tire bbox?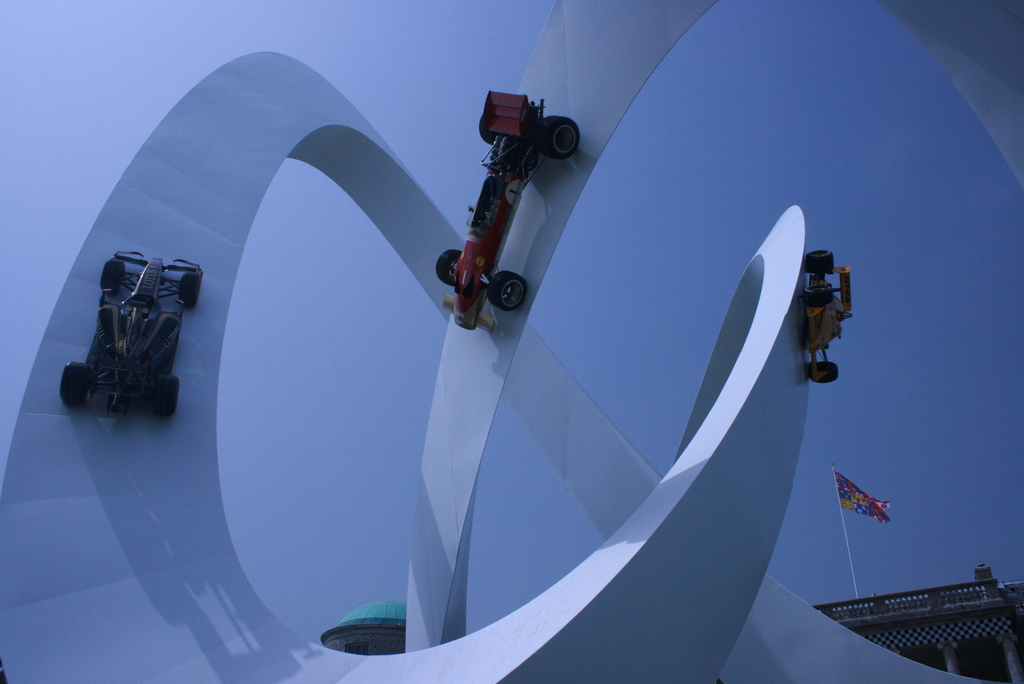
Rect(807, 360, 841, 385)
